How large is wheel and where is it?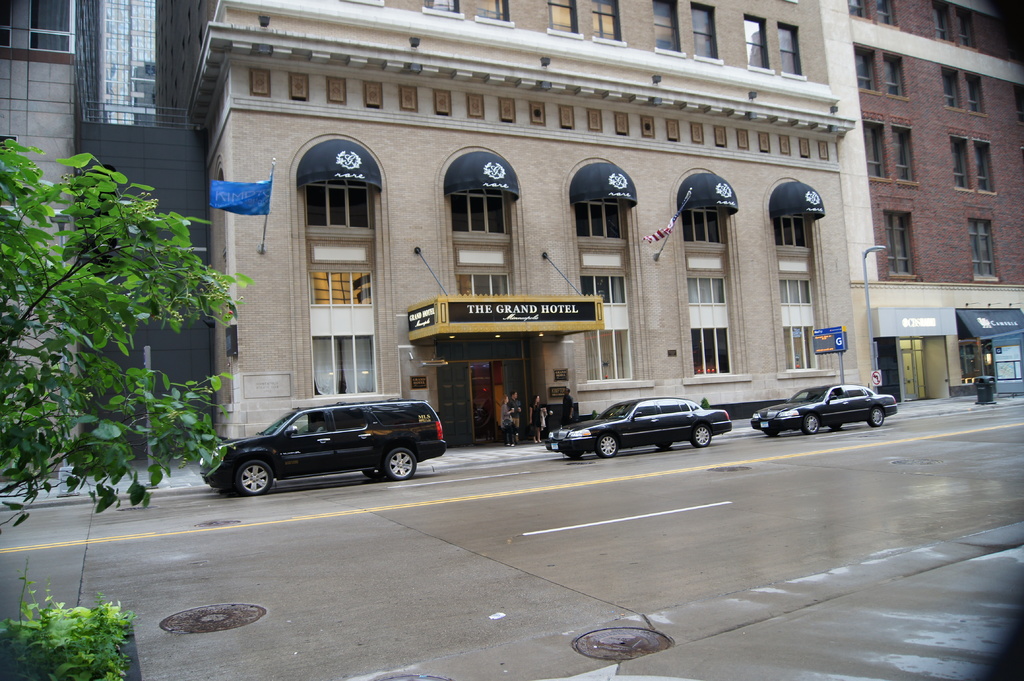
Bounding box: select_region(829, 421, 845, 431).
